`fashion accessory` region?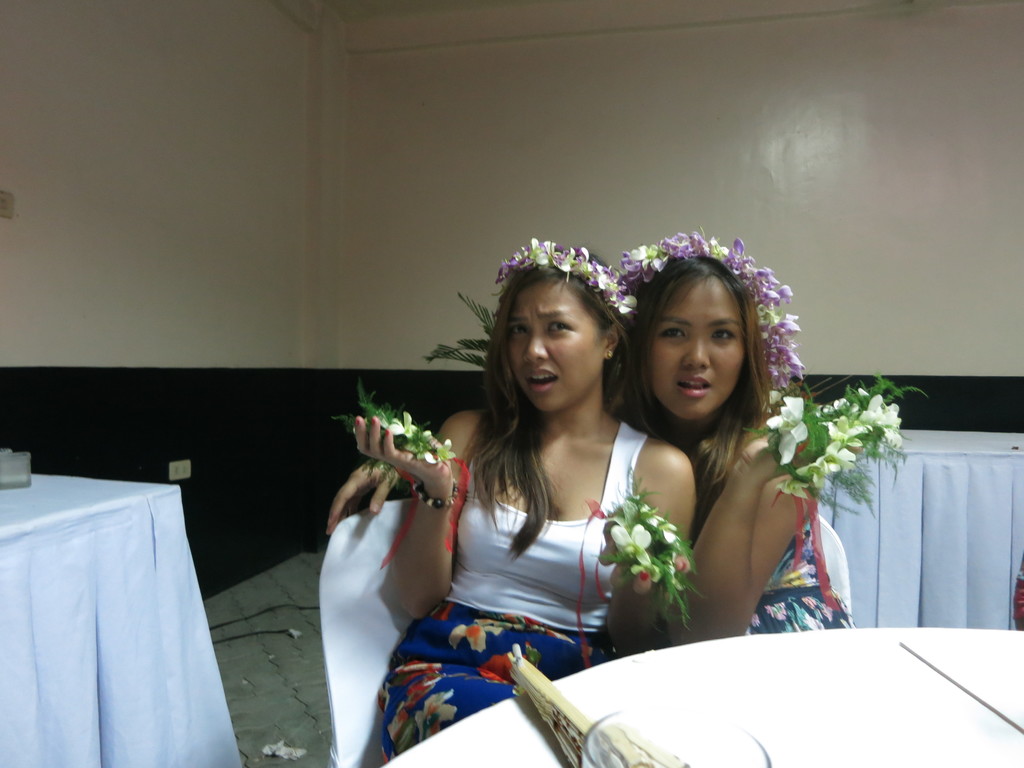
411:475:458:507
